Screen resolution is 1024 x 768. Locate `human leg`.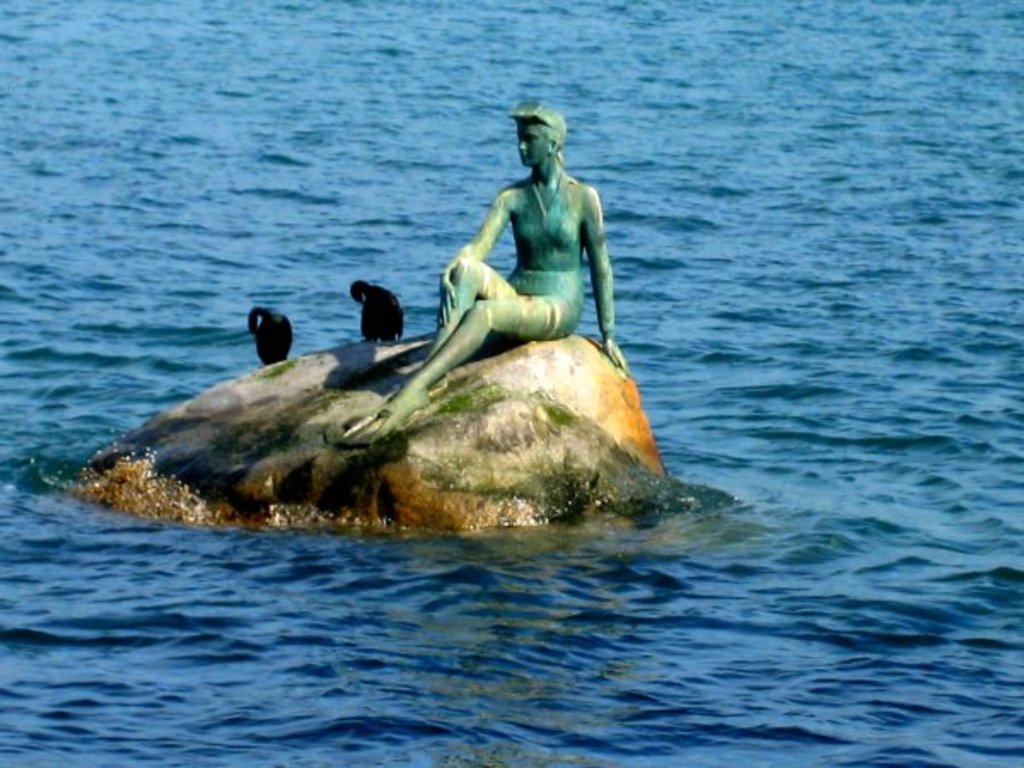
detection(333, 258, 582, 442).
